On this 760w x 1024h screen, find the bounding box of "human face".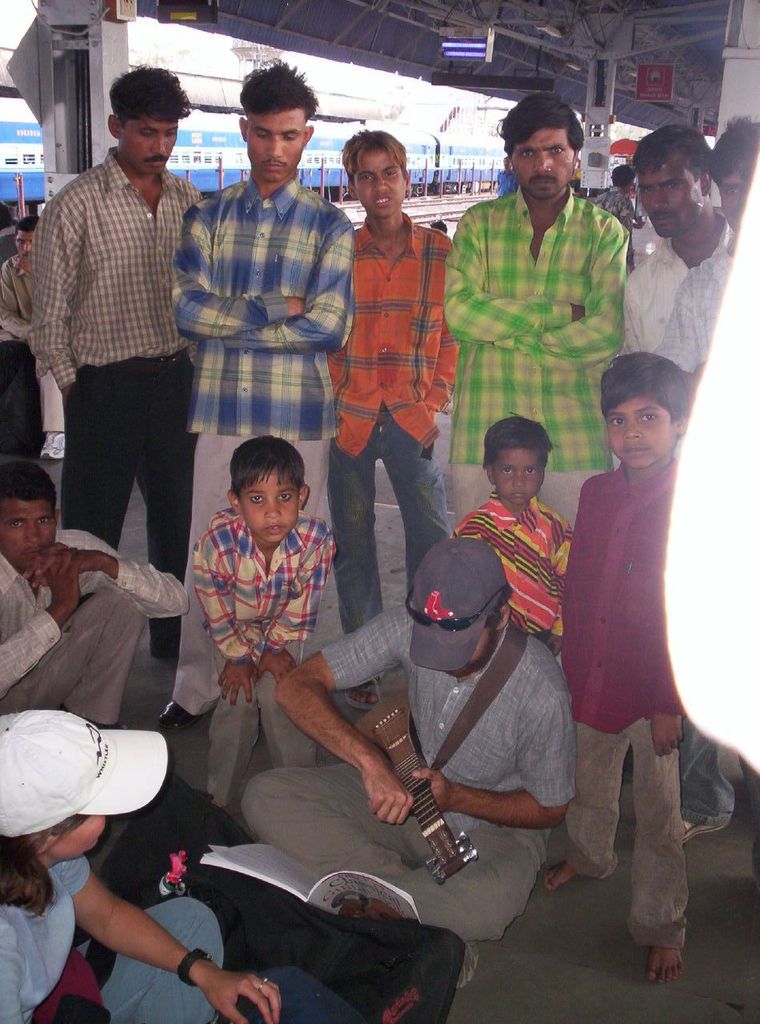
Bounding box: region(240, 466, 300, 545).
